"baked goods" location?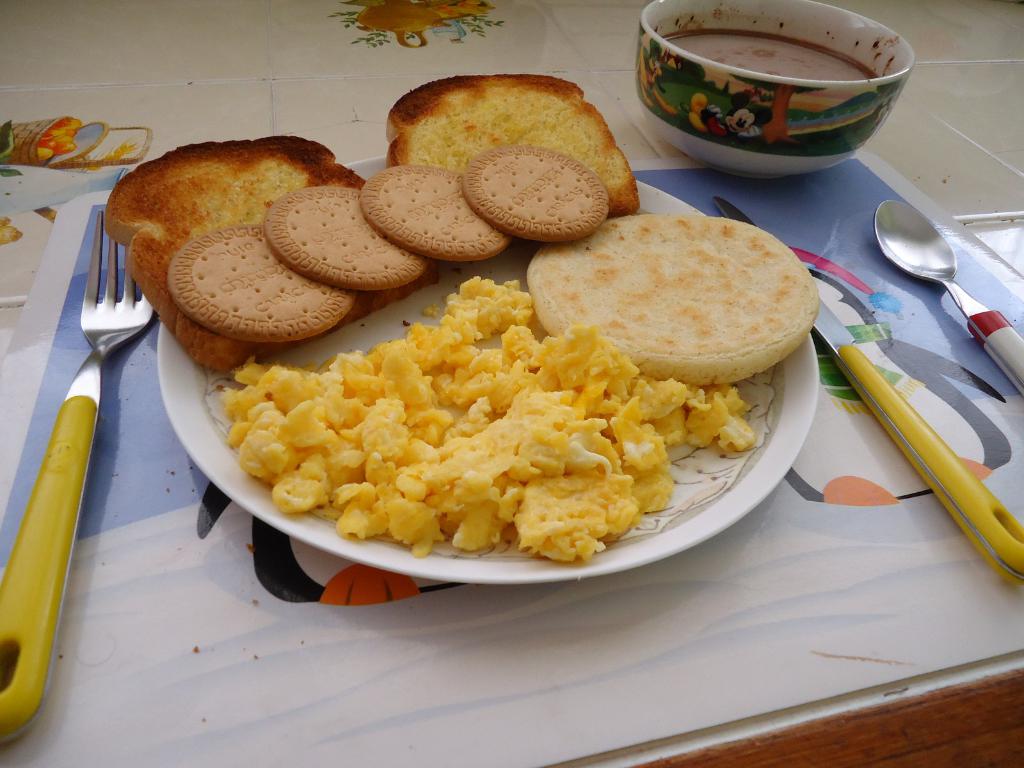
x1=99 y1=131 x2=438 y2=372
